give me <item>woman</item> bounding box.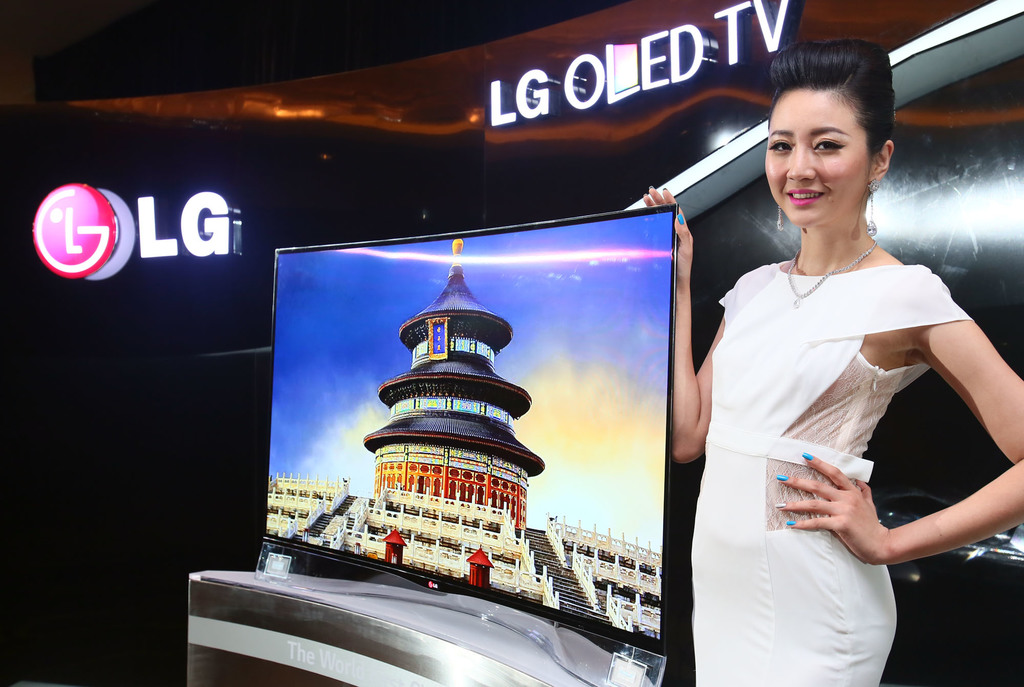
{"left": 668, "top": 76, "right": 998, "bottom": 674}.
